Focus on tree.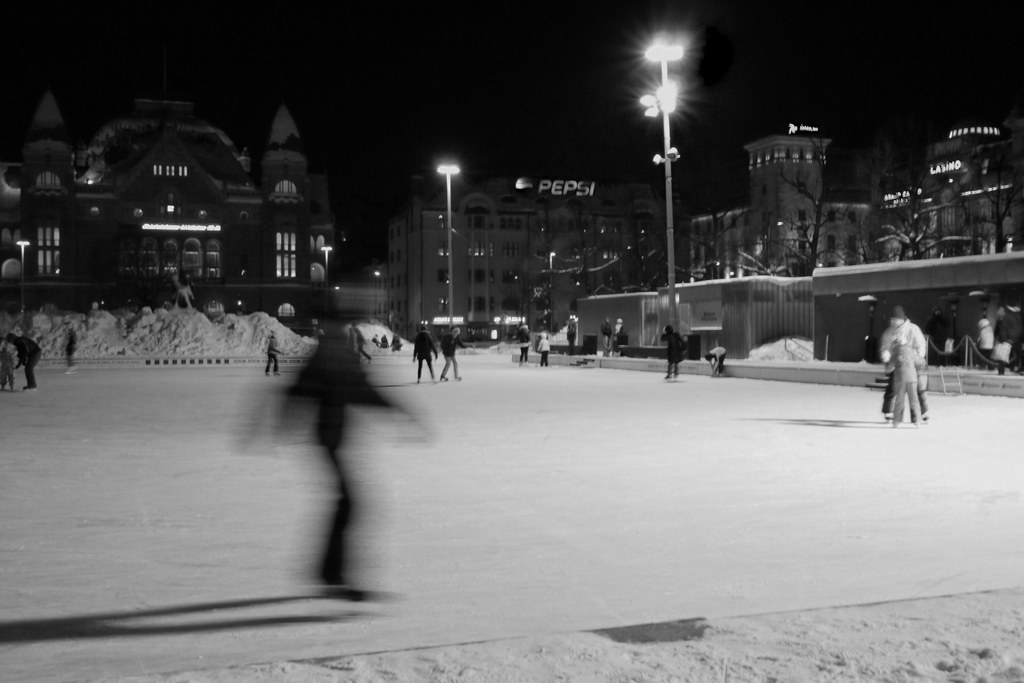
Focused at select_region(735, 247, 787, 288).
